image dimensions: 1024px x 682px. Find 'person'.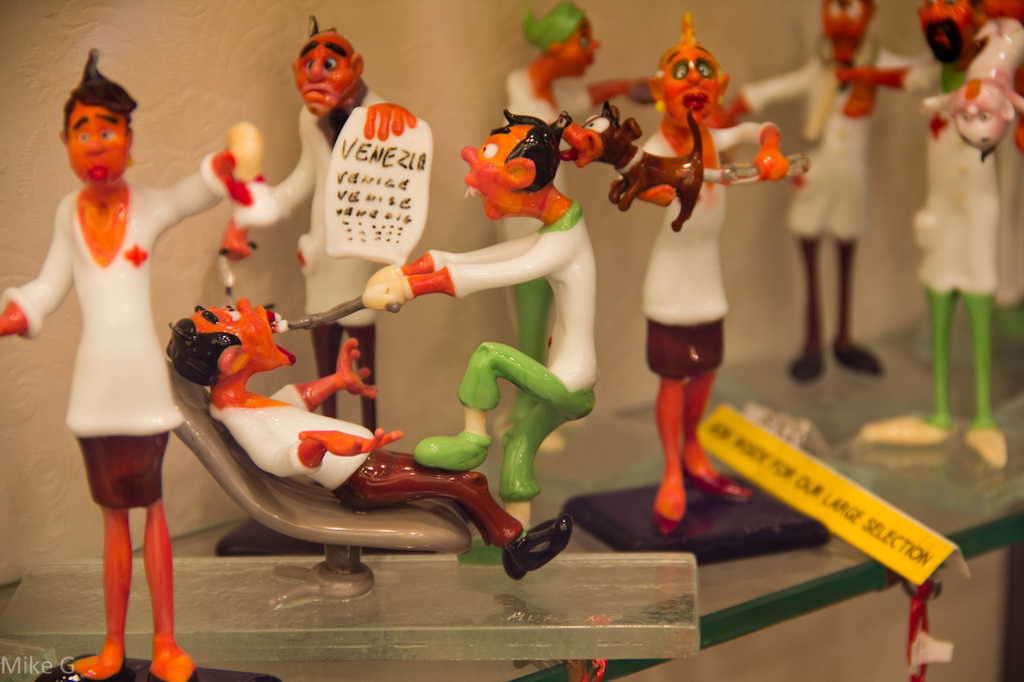
left=23, top=0, right=183, bottom=681.
